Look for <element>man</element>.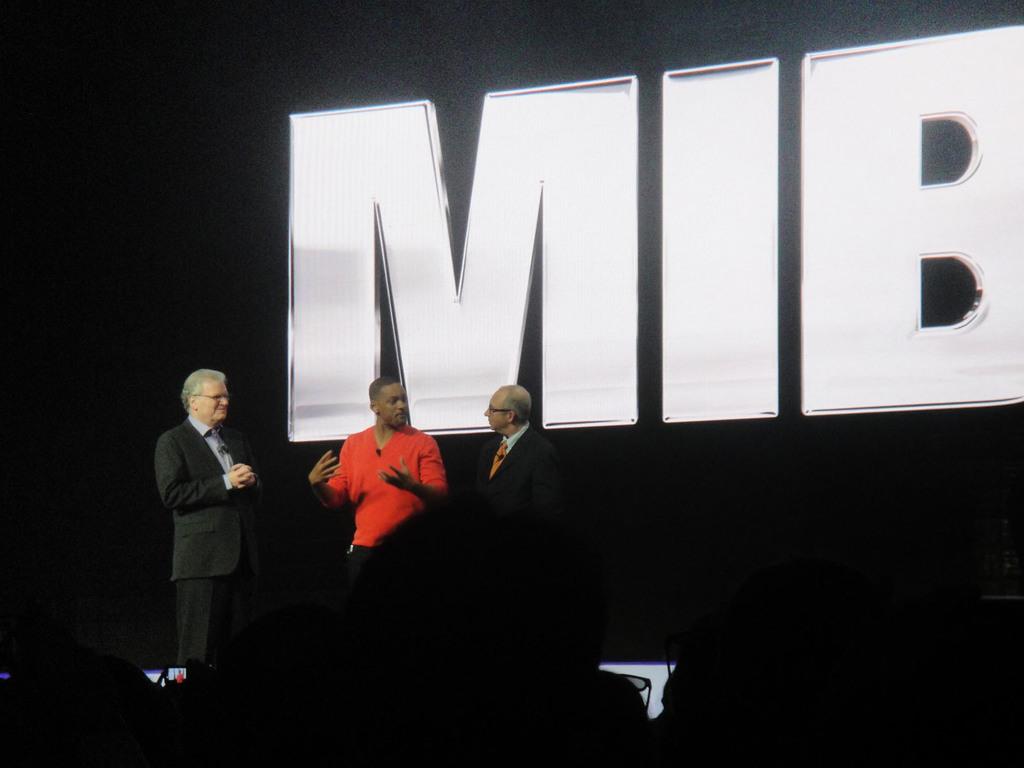
Found: select_region(153, 369, 257, 664).
